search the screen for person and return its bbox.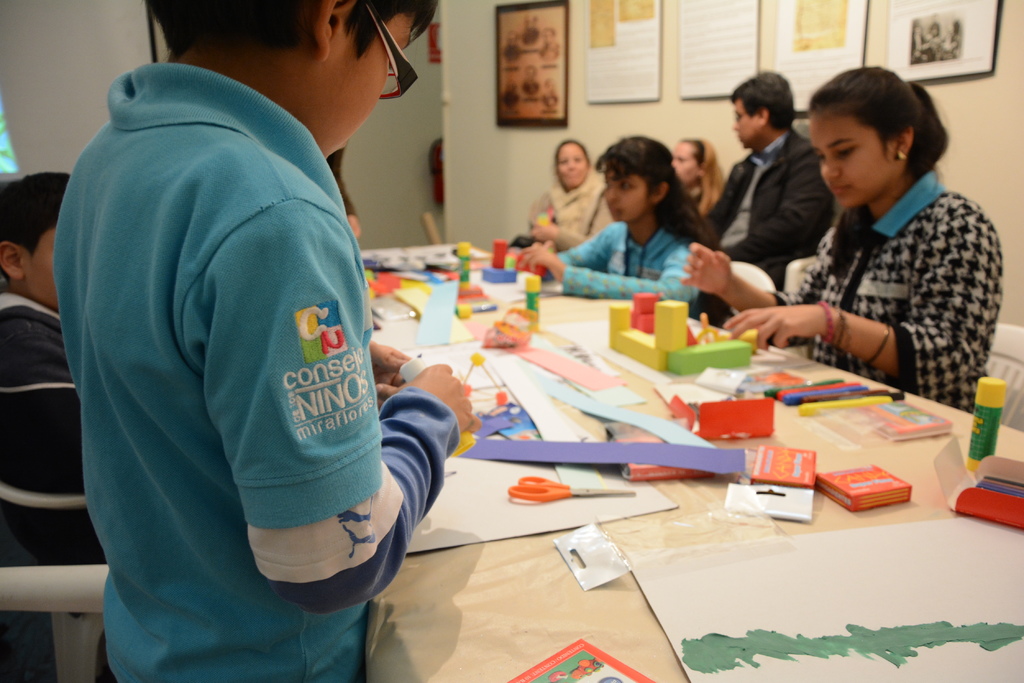
Found: 940 21 964 55.
